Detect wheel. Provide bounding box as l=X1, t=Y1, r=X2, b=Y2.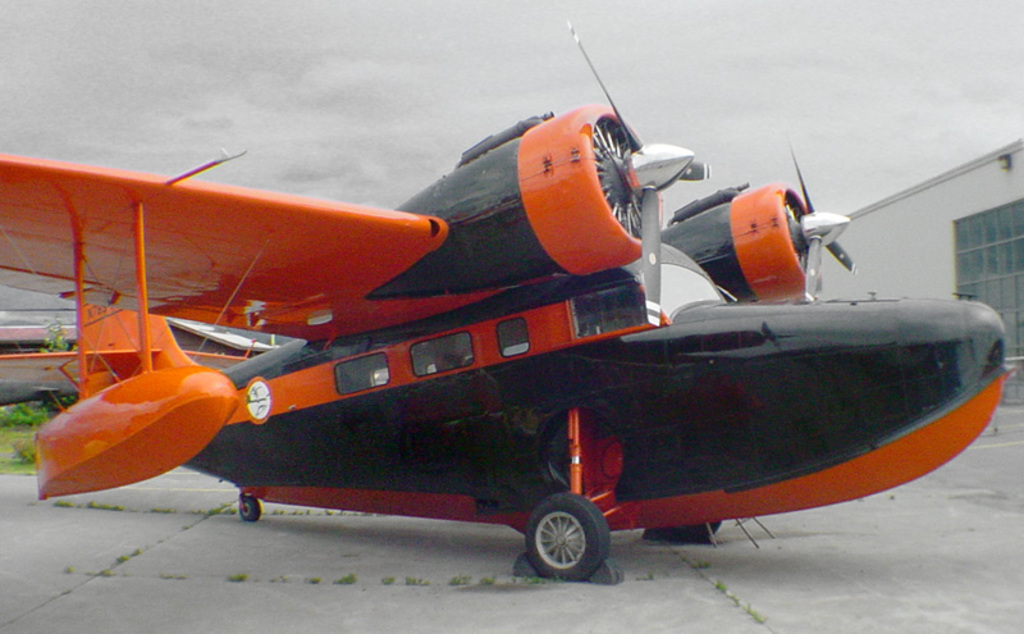
l=238, t=500, r=265, b=524.
